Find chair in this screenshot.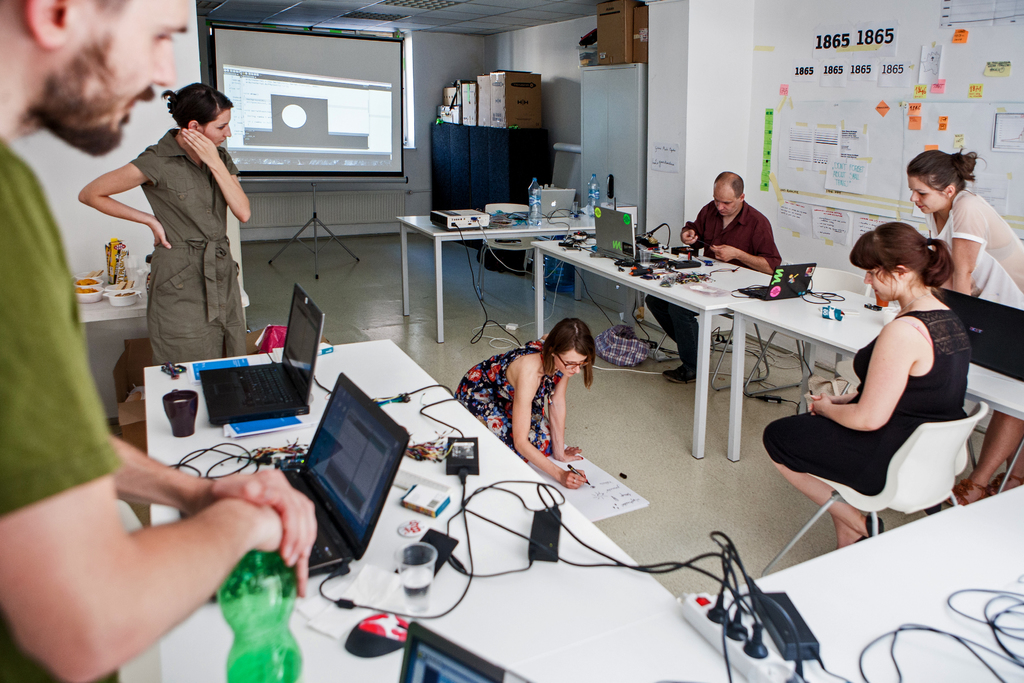
The bounding box for chair is x1=740 y1=268 x2=881 y2=401.
